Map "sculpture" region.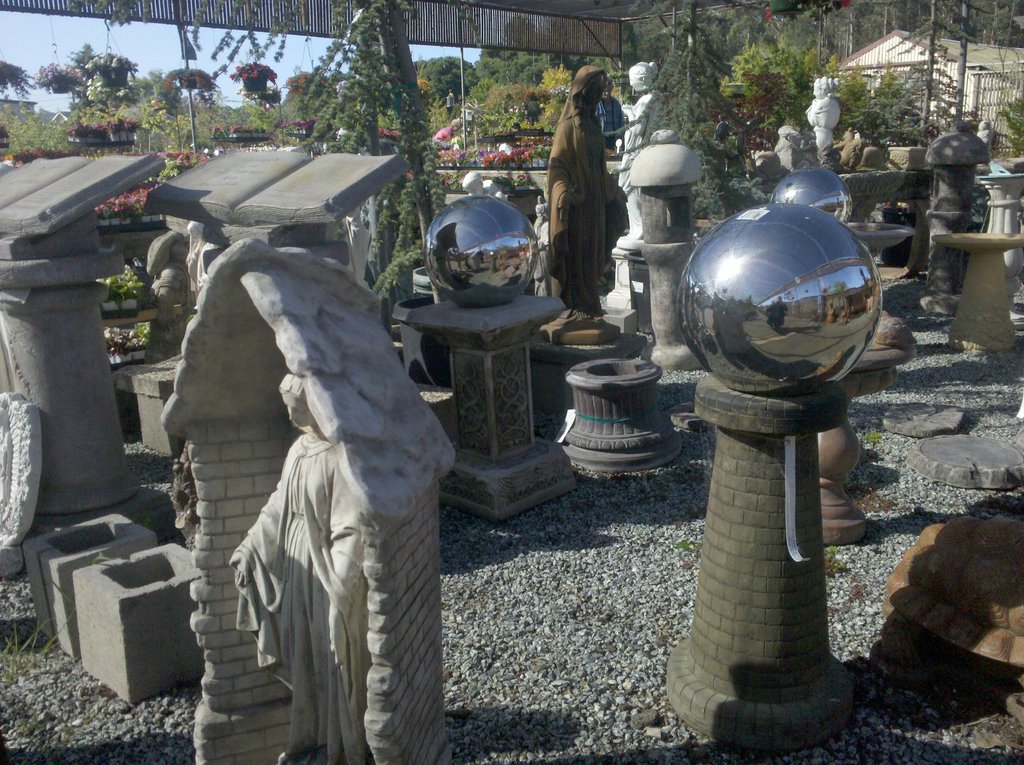
Mapped to (x1=545, y1=63, x2=631, y2=325).
